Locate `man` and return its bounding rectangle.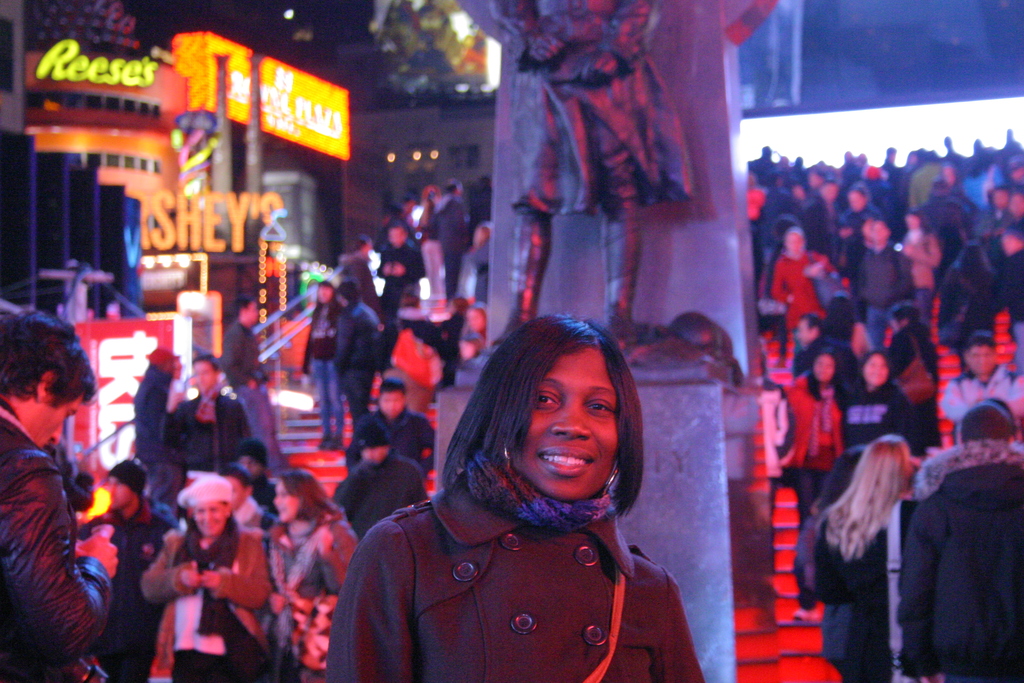
(854,215,913,347).
